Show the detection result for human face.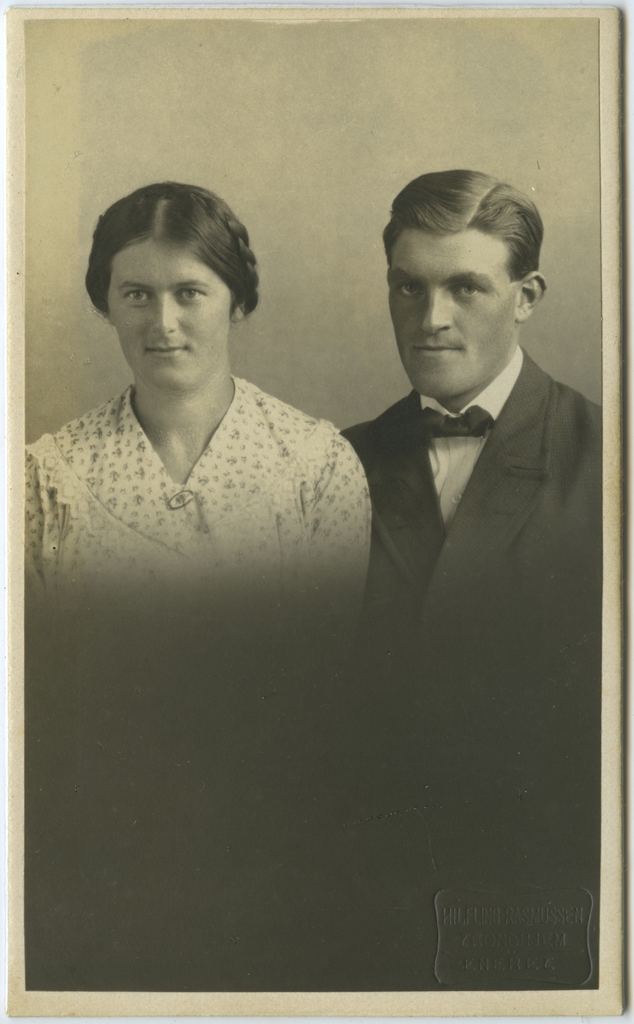
pyautogui.locateOnScreen(385, 234, 511, 396).
